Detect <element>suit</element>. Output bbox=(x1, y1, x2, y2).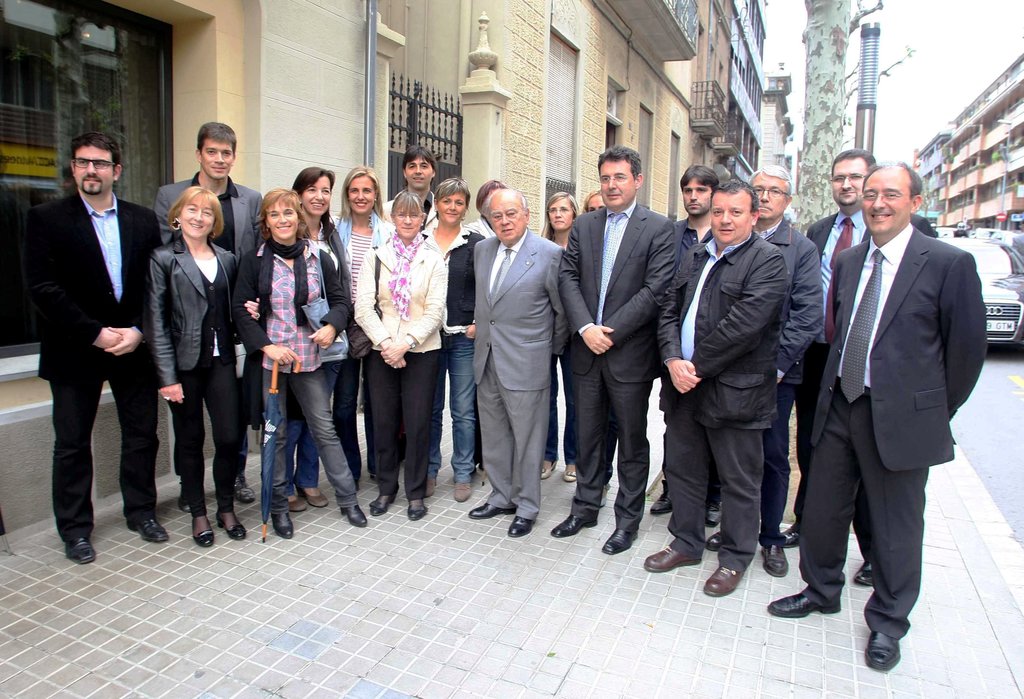
bbox=(797, 223, 985, 639).
